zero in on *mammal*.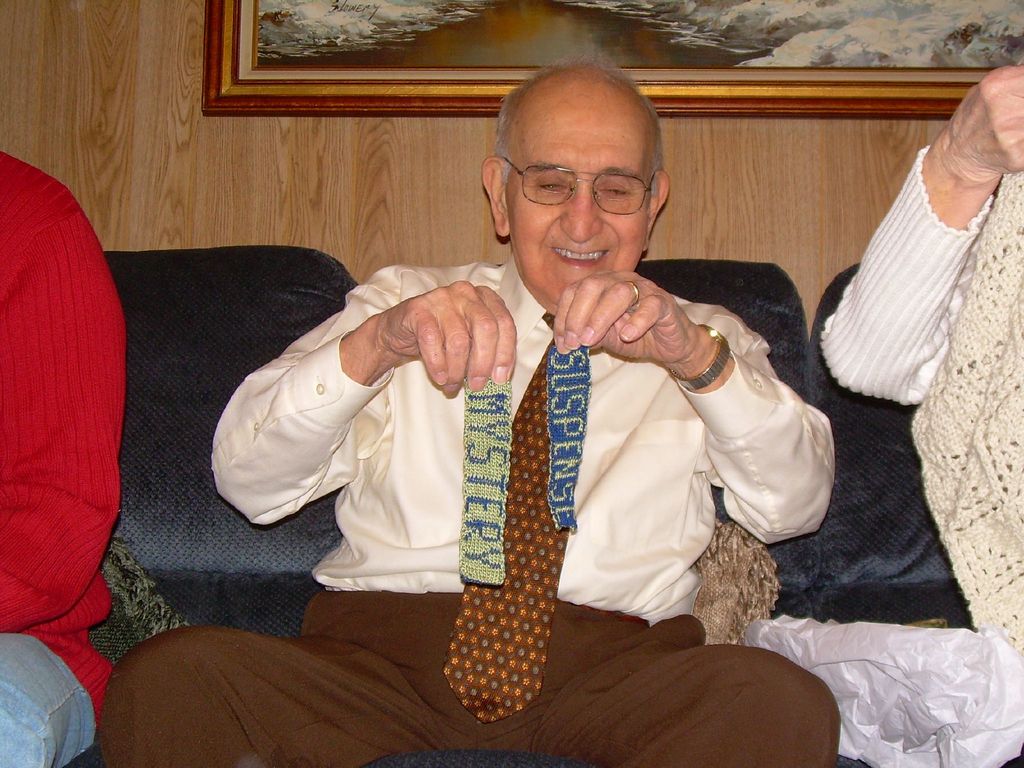
Zeroed in: <region>97, 58, 837, 767</region>.
